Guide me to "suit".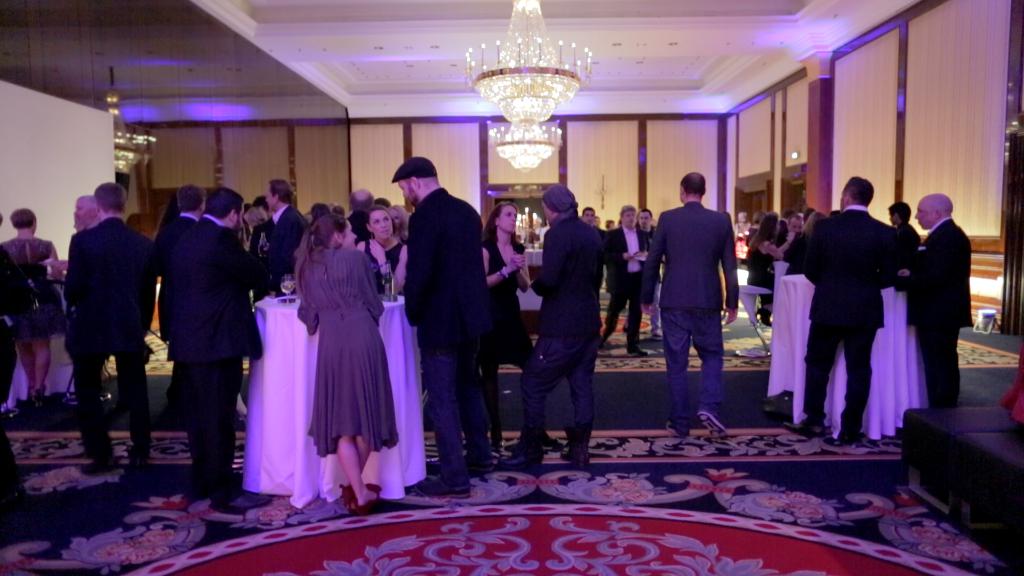
Guidance: BBox(636, 198, 742, 422).
